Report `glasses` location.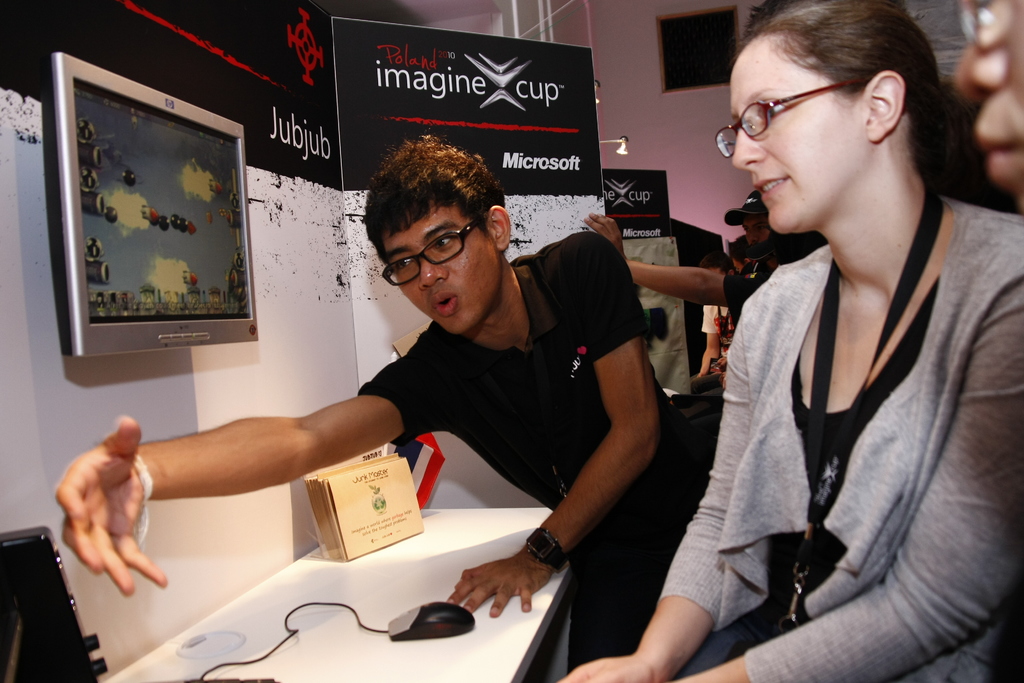
Report: detection(365, 224, 494, 279).
